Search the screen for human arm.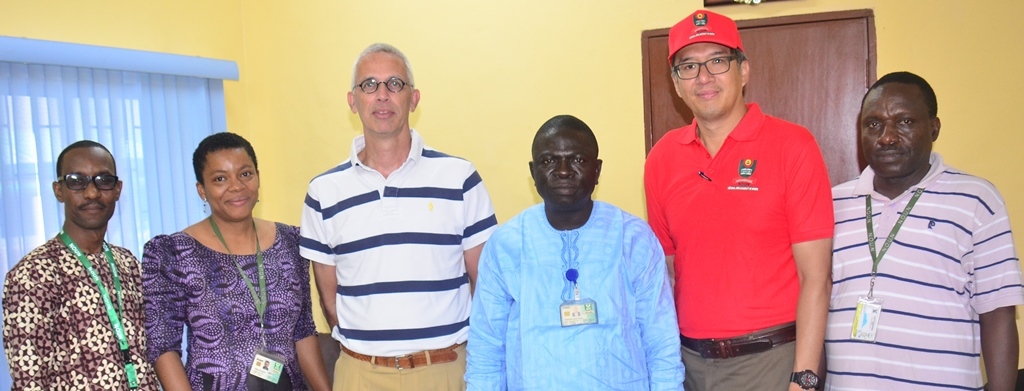
Found at [left=469, top=168, right=505, bottom=298].
